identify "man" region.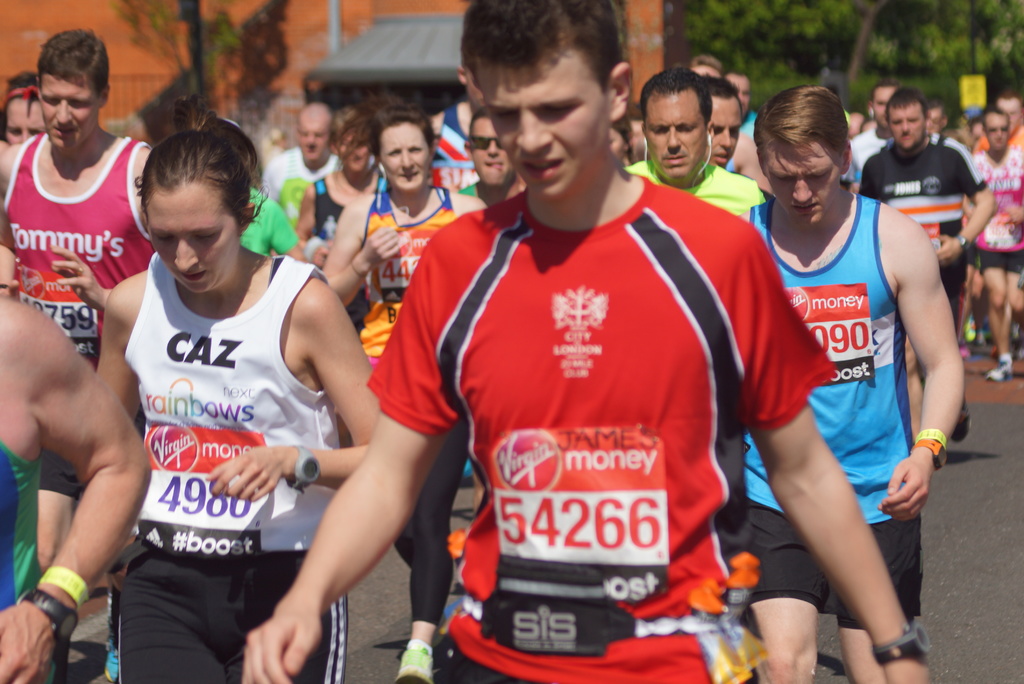
Region: region(975, 106, 1023, 384).
